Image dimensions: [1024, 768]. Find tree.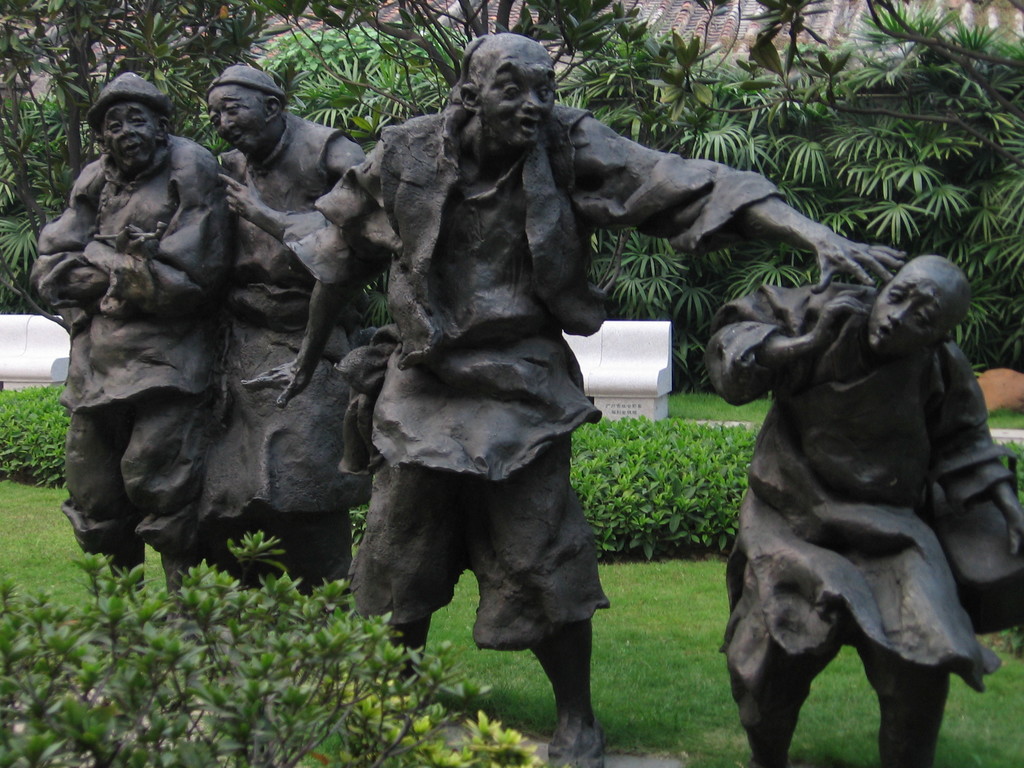
<region>0, 0, 1023, 398</region>.
